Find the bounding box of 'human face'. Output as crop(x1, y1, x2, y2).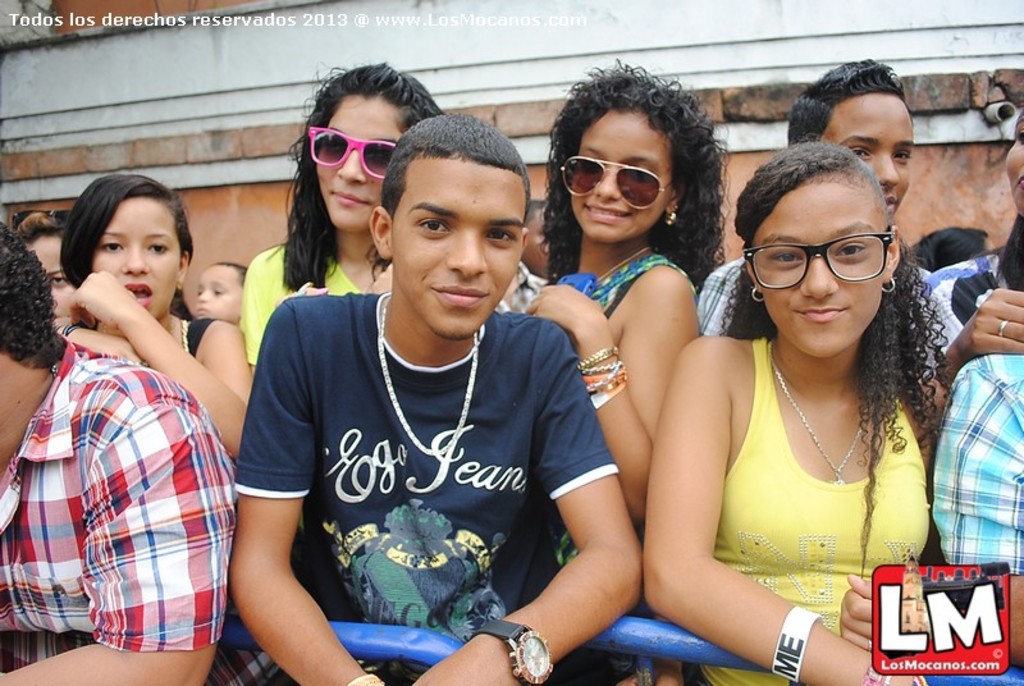
crop(751, 178, 882, 349).
